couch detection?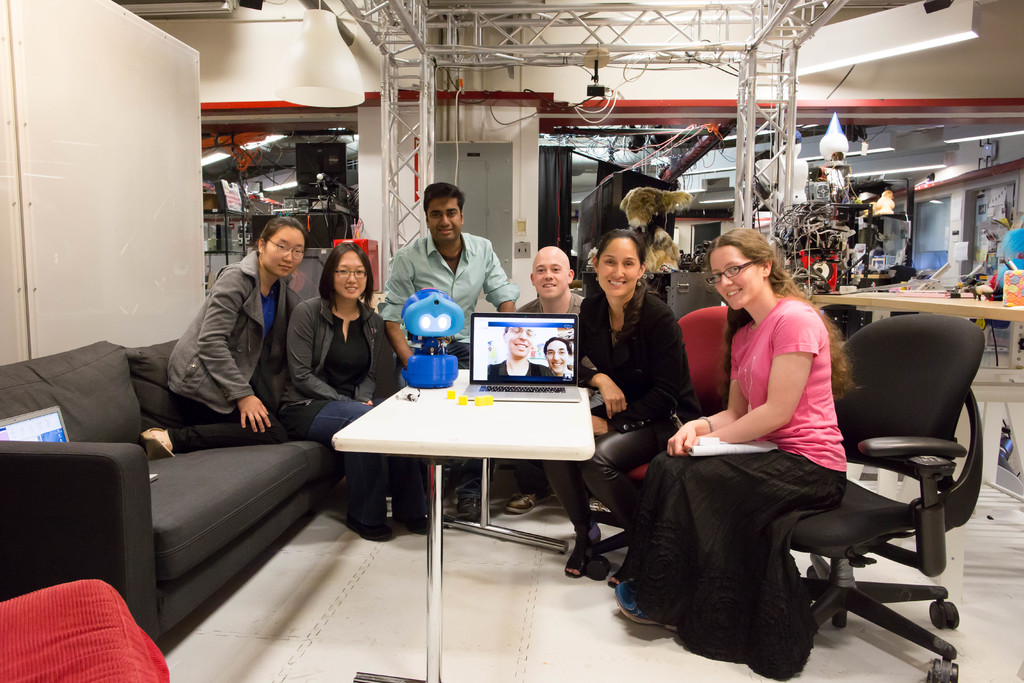
[left=40, top=331, right=363, bottom=644]
